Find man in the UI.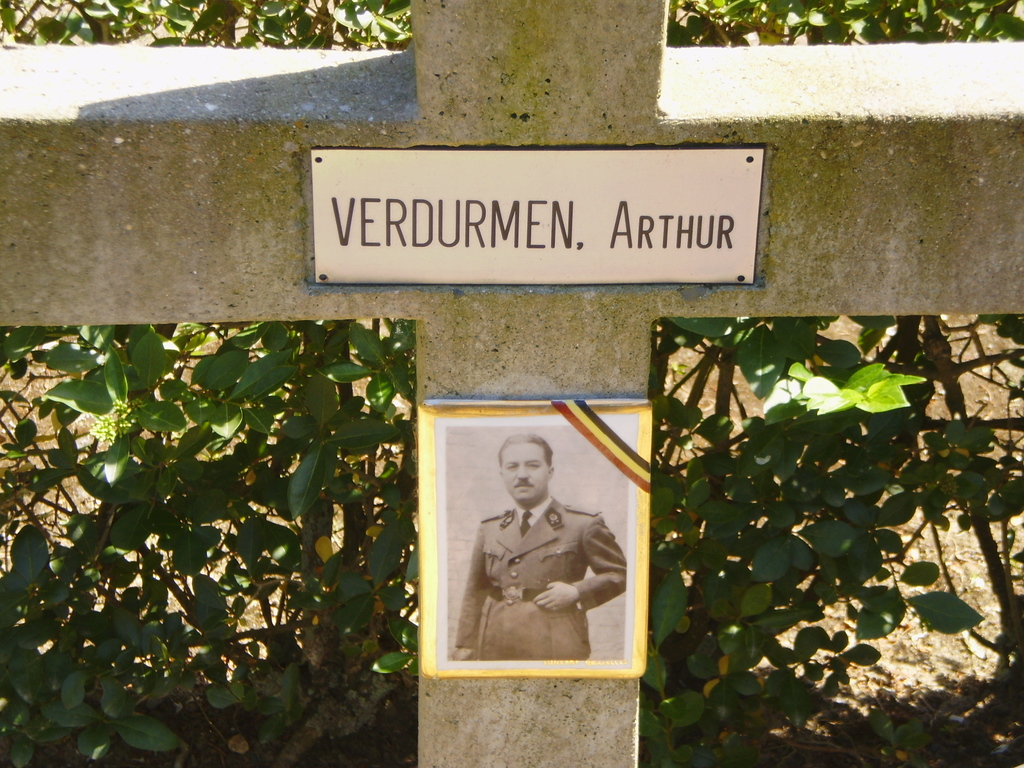
UI element at x1=452 y1=442 x2=633 y2=670.
